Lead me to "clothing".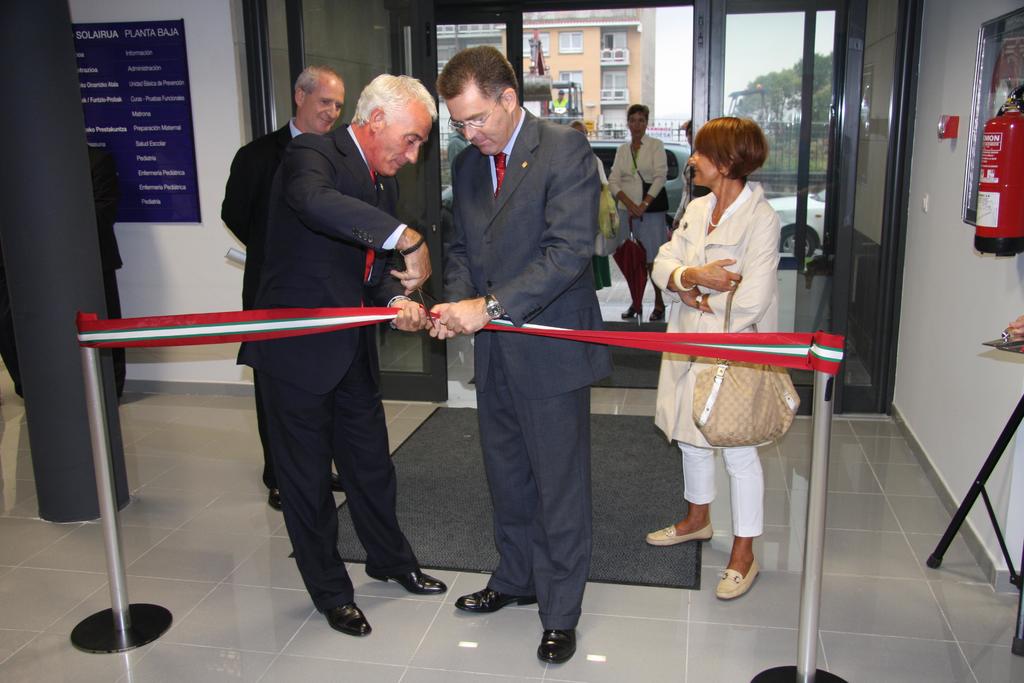
Lead to (left=438, top=105, right=612, bottom=630).
